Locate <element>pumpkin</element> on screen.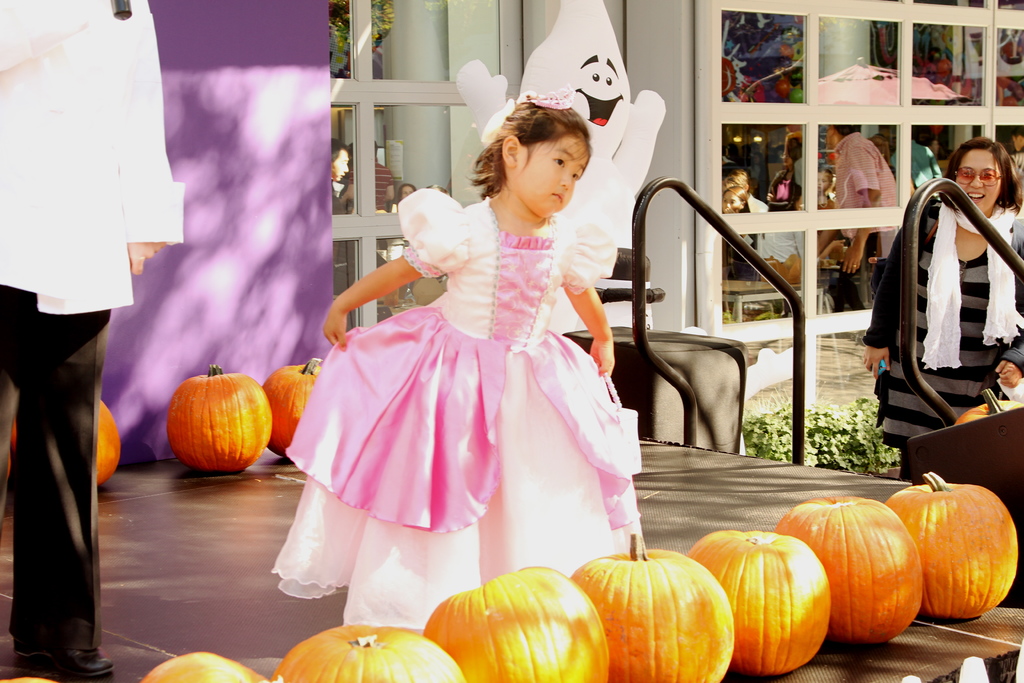
On screen at [418, 559, 610, 682].
